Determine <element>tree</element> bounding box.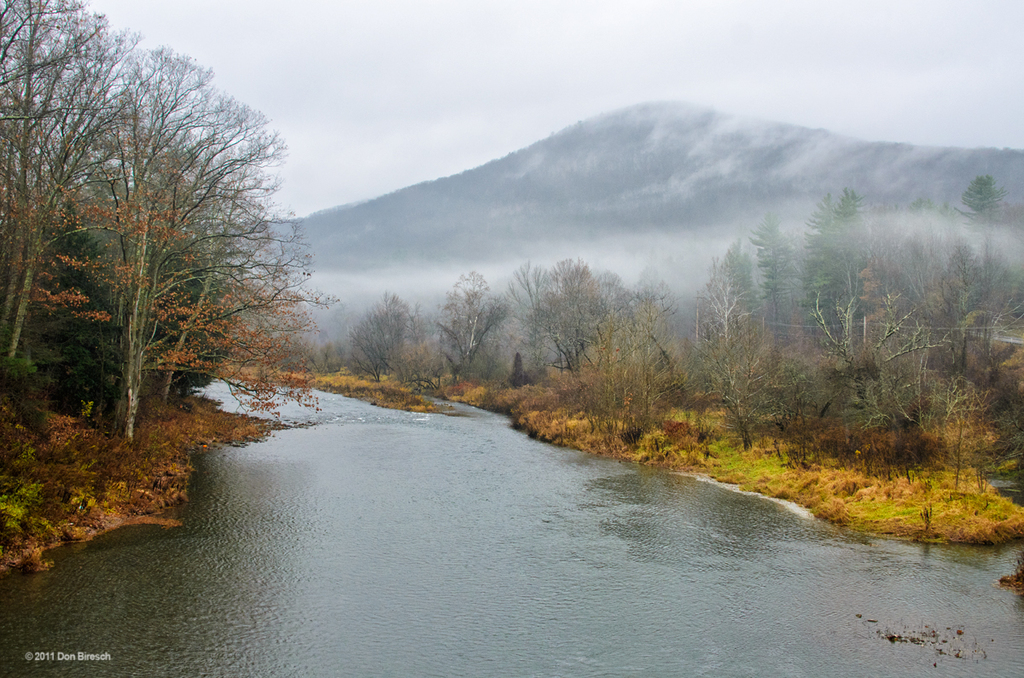
Determined: bbox=[0, 0, 154, 357].
